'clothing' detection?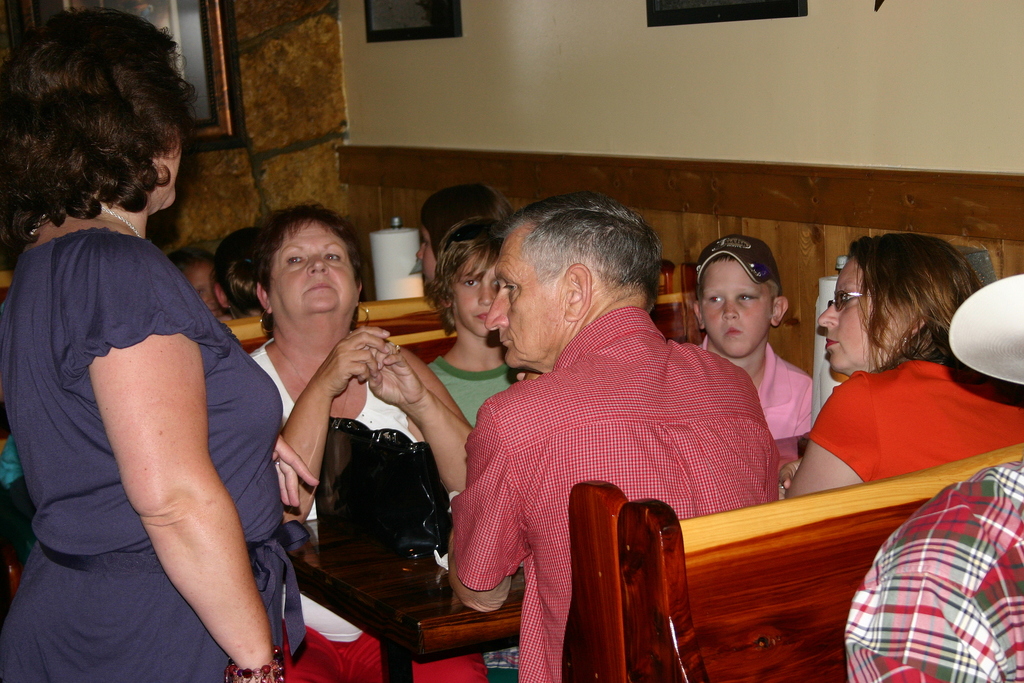
bbox=[0, 220, 305, 682]
